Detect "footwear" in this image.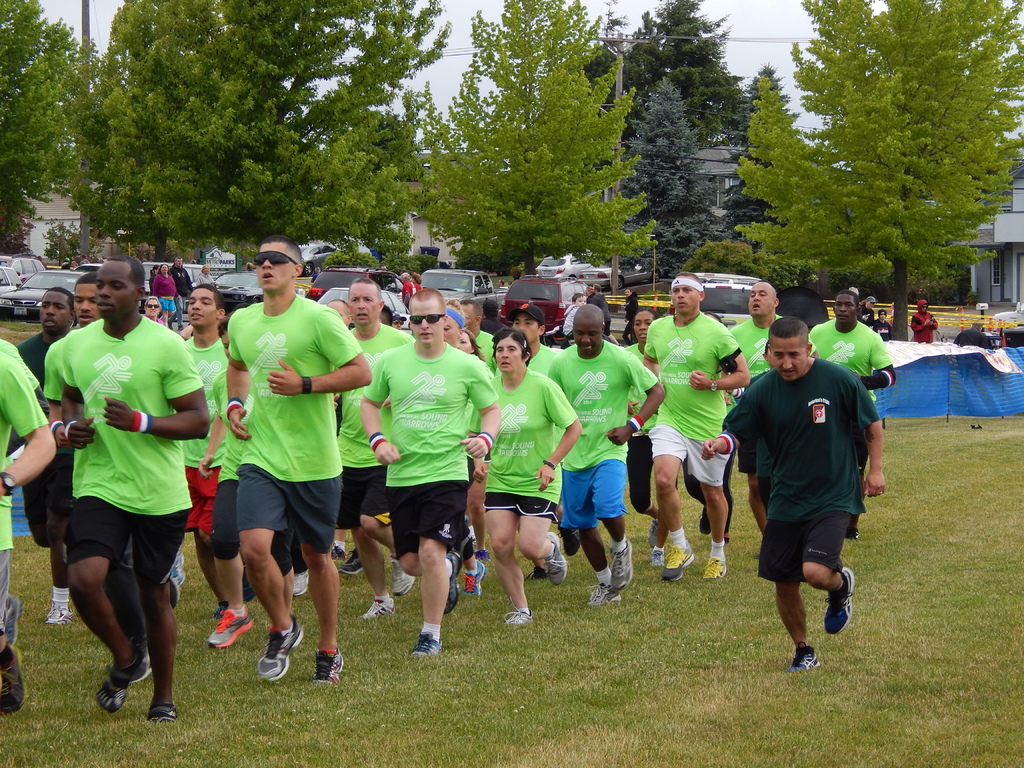
Detection: (660, 538, 694, 580).
